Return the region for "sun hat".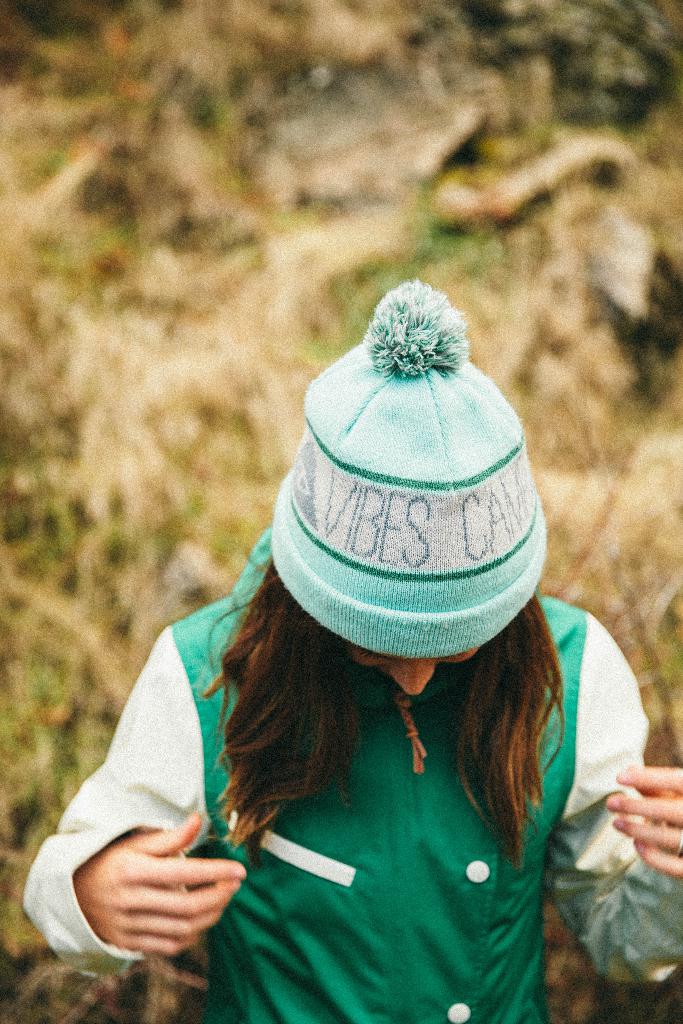
x1=266 y1=280 x2=552 y2=655.
